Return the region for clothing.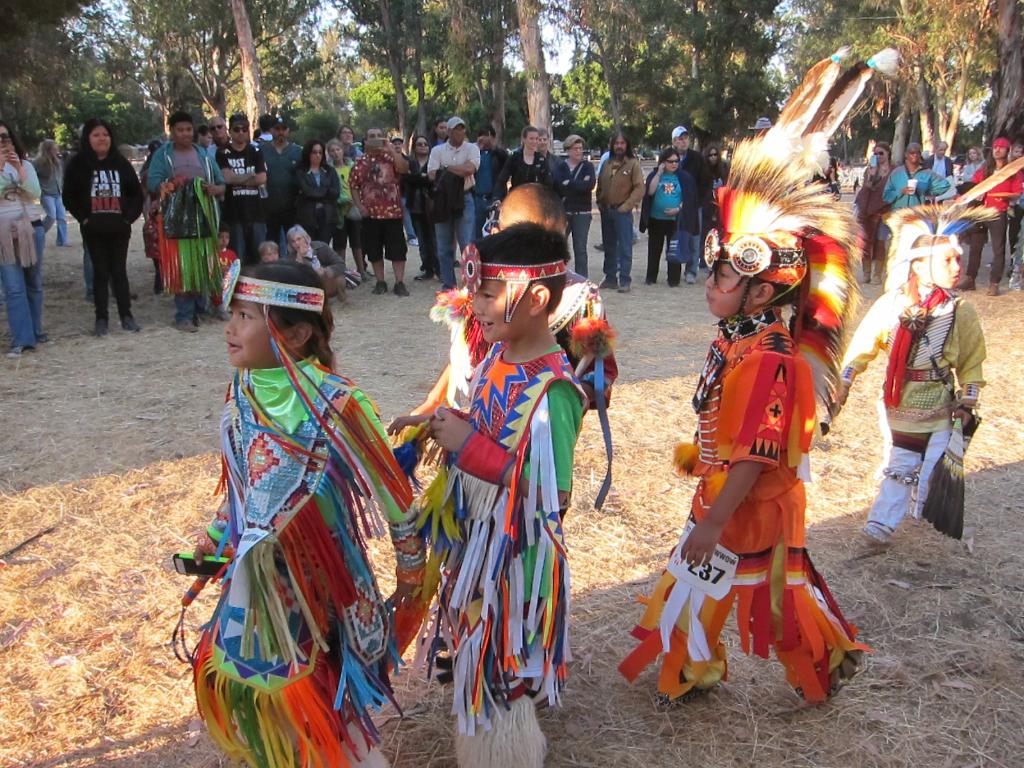
151:132:229:317.
